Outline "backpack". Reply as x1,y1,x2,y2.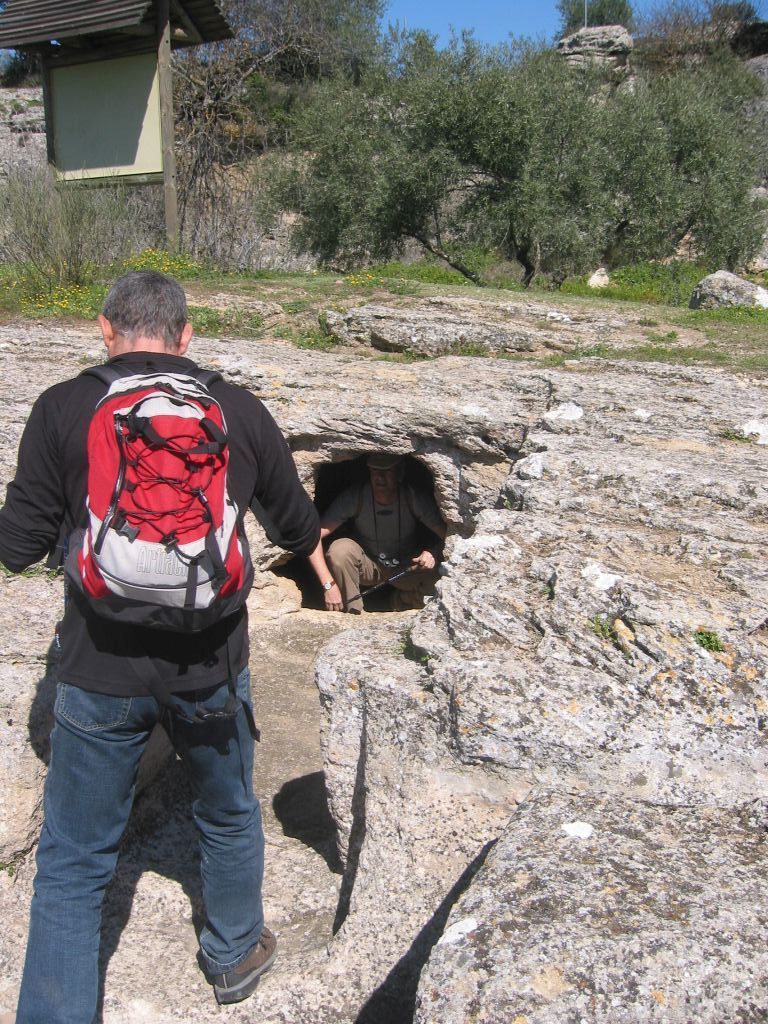
48,359,247,626.
